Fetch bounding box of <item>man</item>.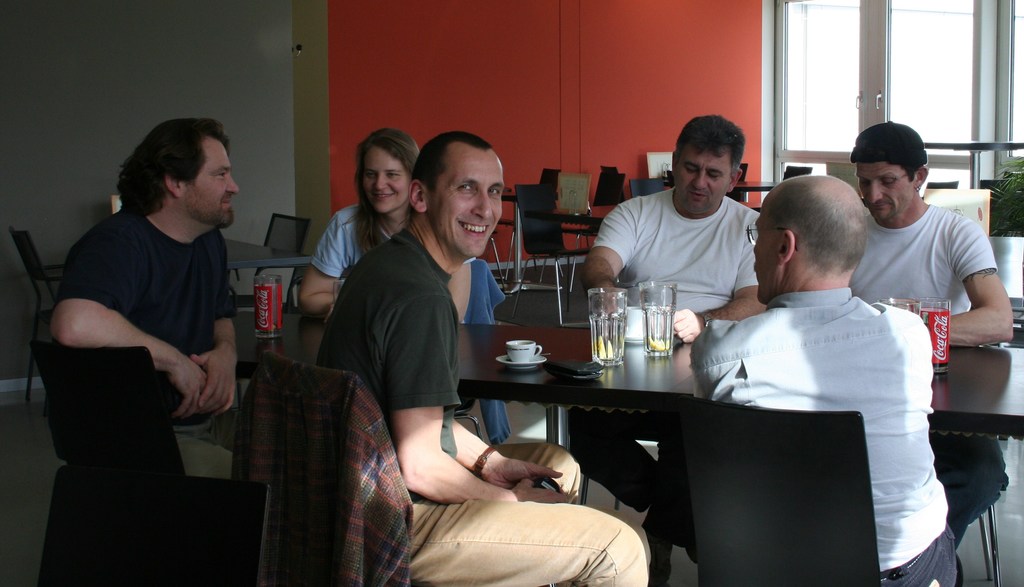
Bbox: region(846, 115, 1007, 535).
